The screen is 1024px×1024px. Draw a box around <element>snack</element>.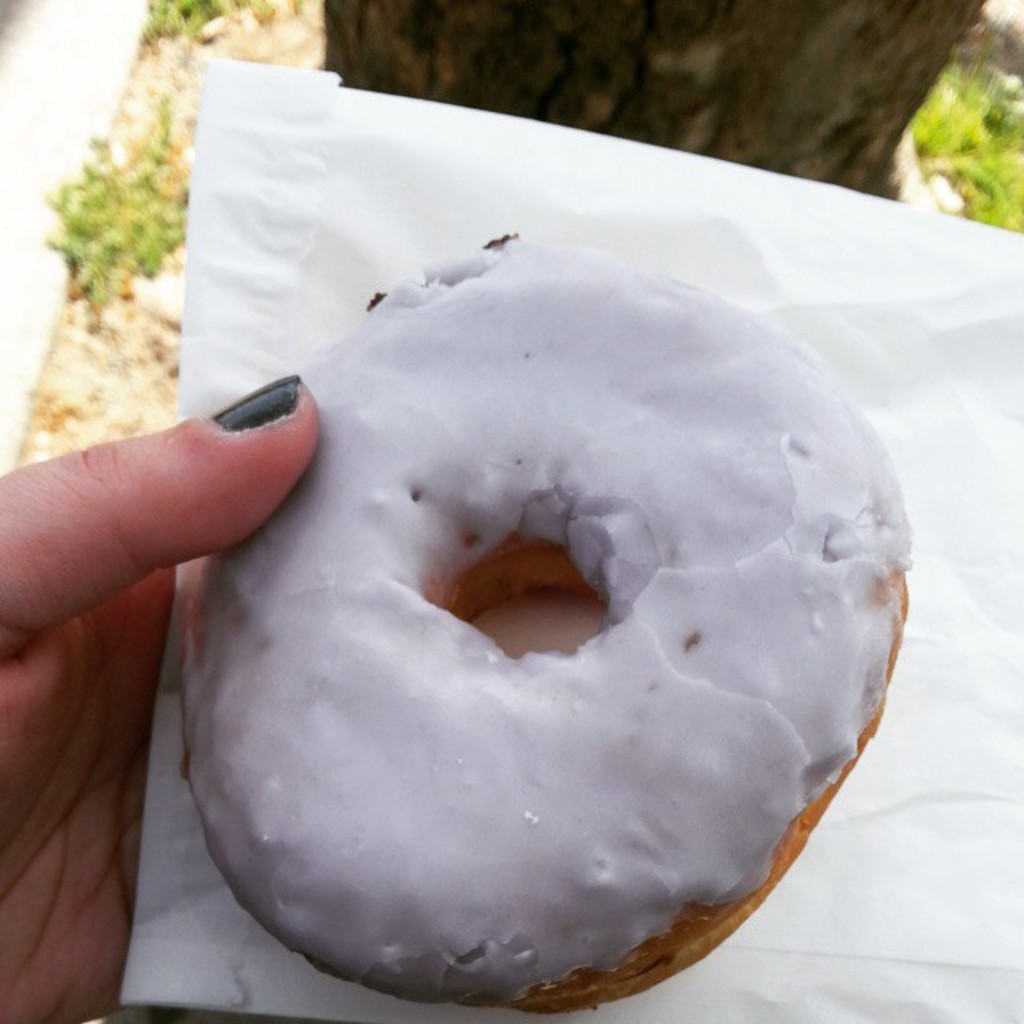
bbox=[99, 70, 842, 957].
